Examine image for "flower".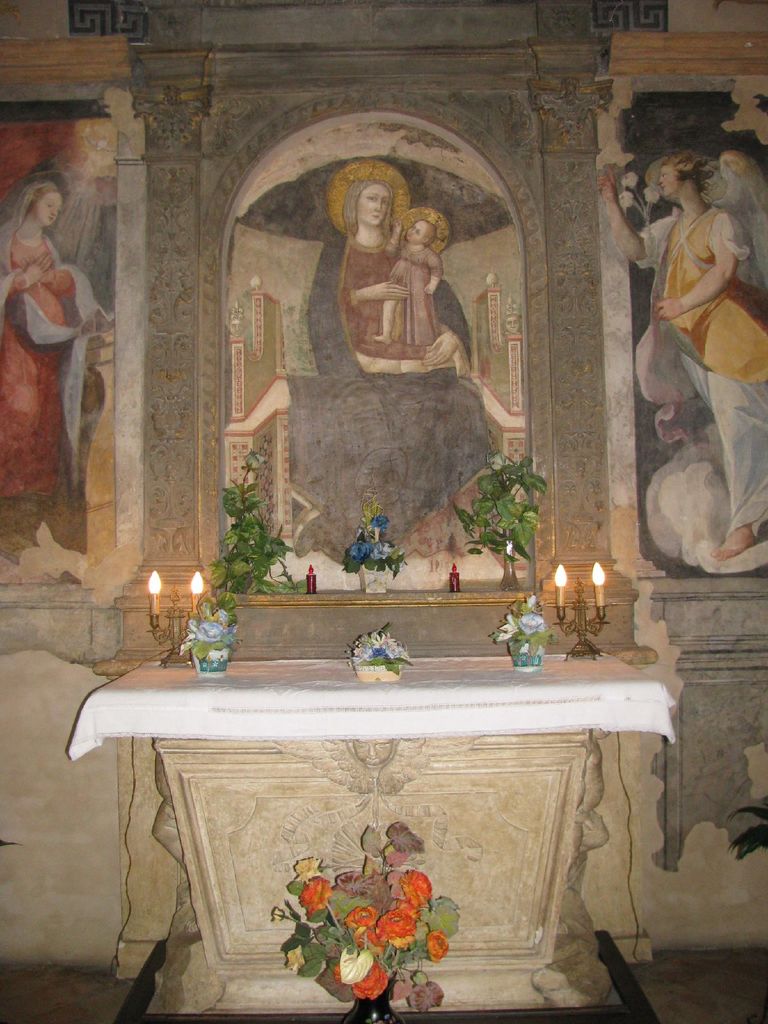
Examination result: {"left": 368, "top": 511, "right": 389, "bottom": 527}.
